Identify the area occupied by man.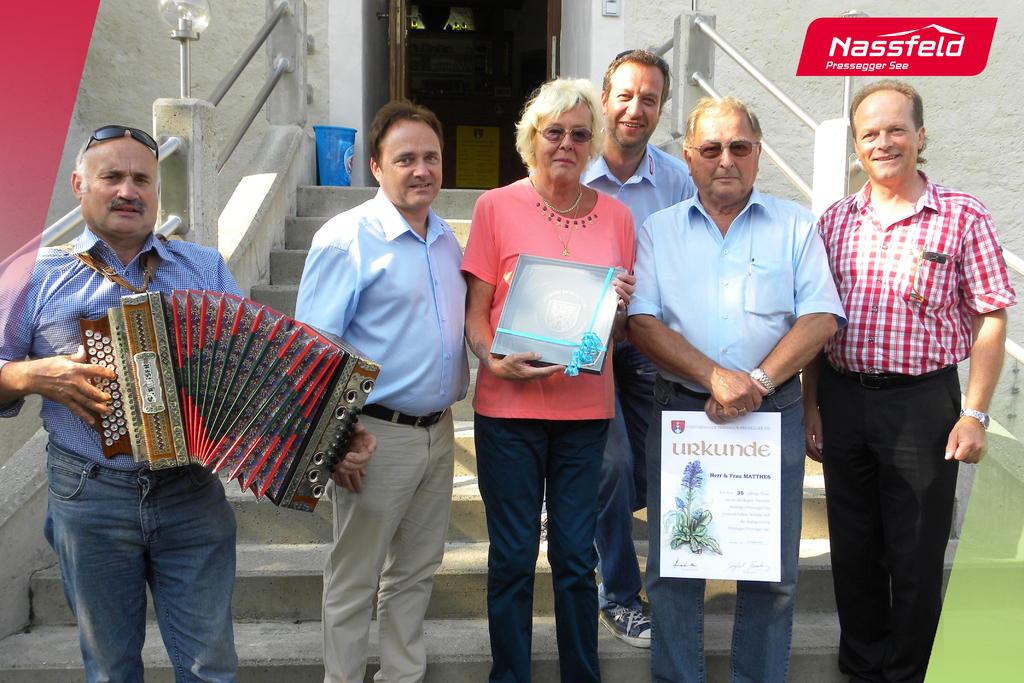
Area: x1=295 y1=99 x2=473 y2=682.
